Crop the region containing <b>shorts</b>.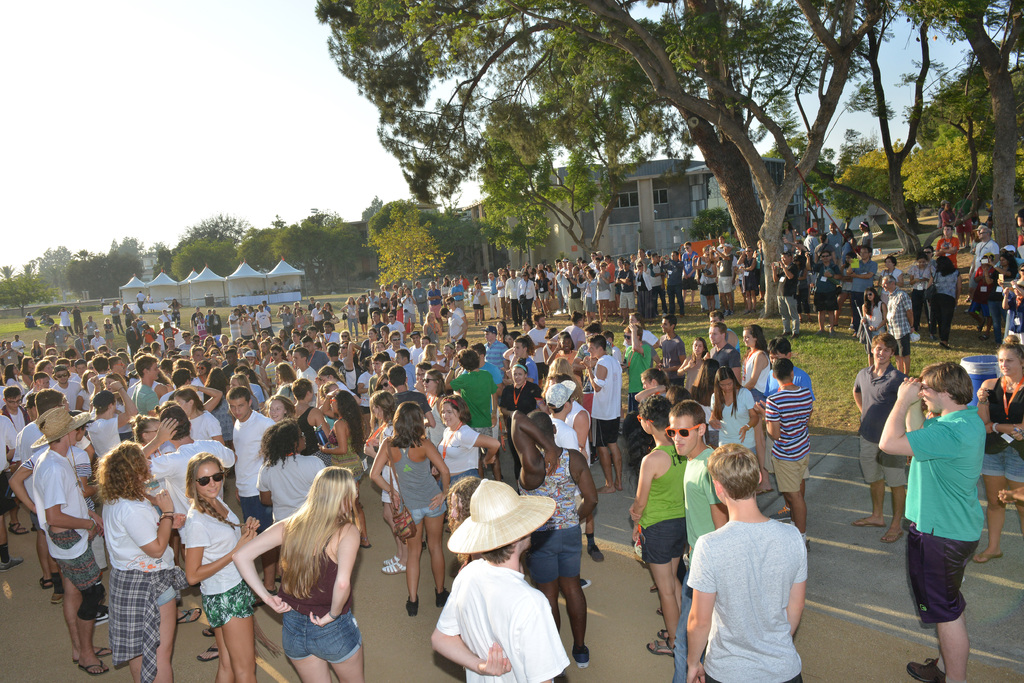
Crop region: <bbox>536, 290, 548, 299</bbox>.
